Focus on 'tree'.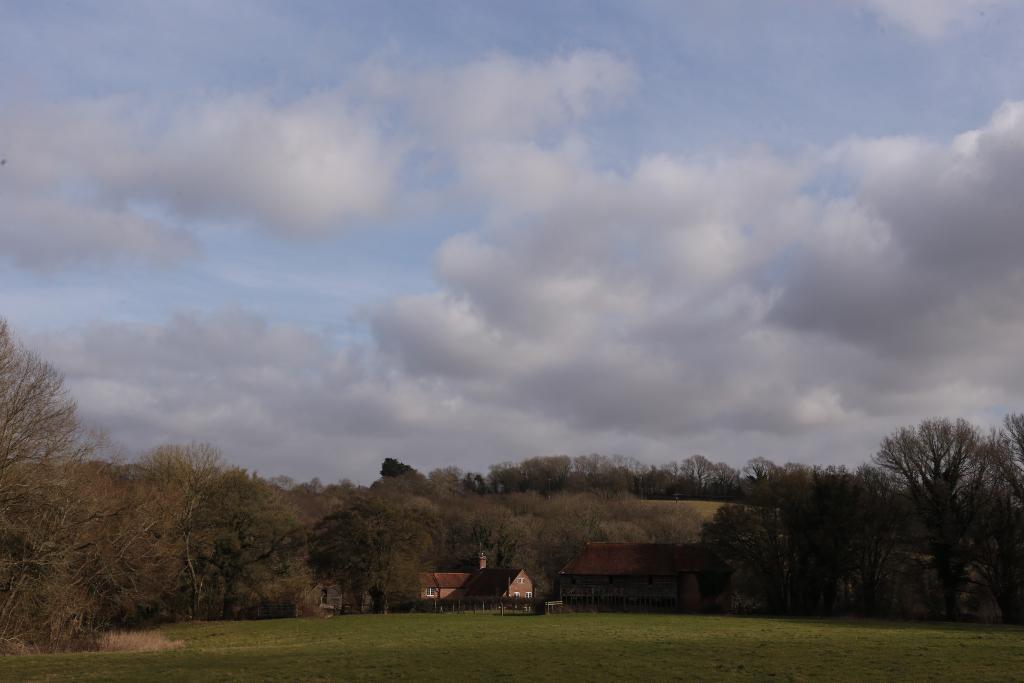
Focused at box=[190, 468, 317, 618].
